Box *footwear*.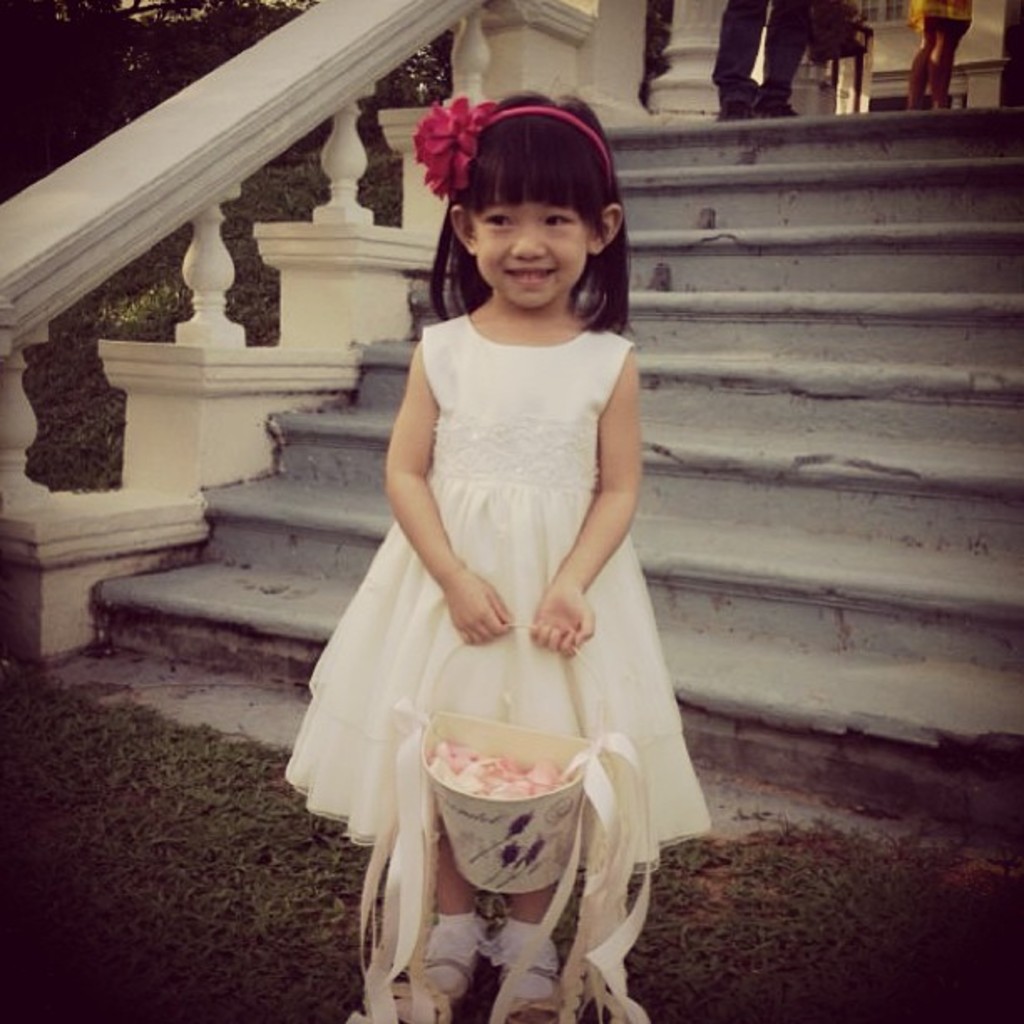
left=755, top=102, right=795, bottom=119.
